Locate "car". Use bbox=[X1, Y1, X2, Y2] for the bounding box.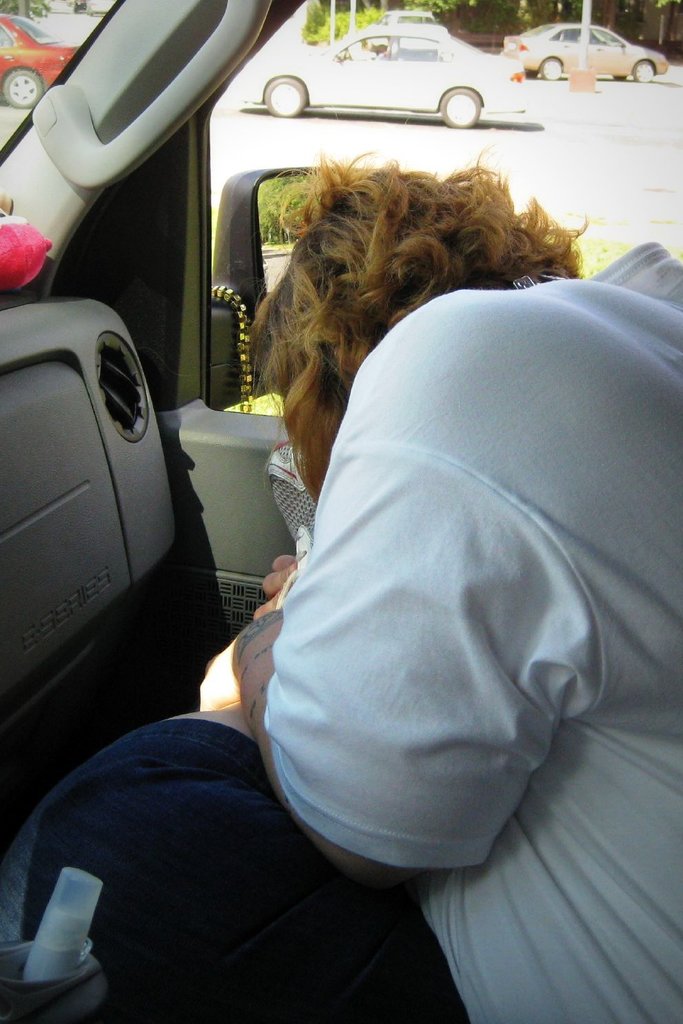
bbox=[503, 21, 667, 81].
